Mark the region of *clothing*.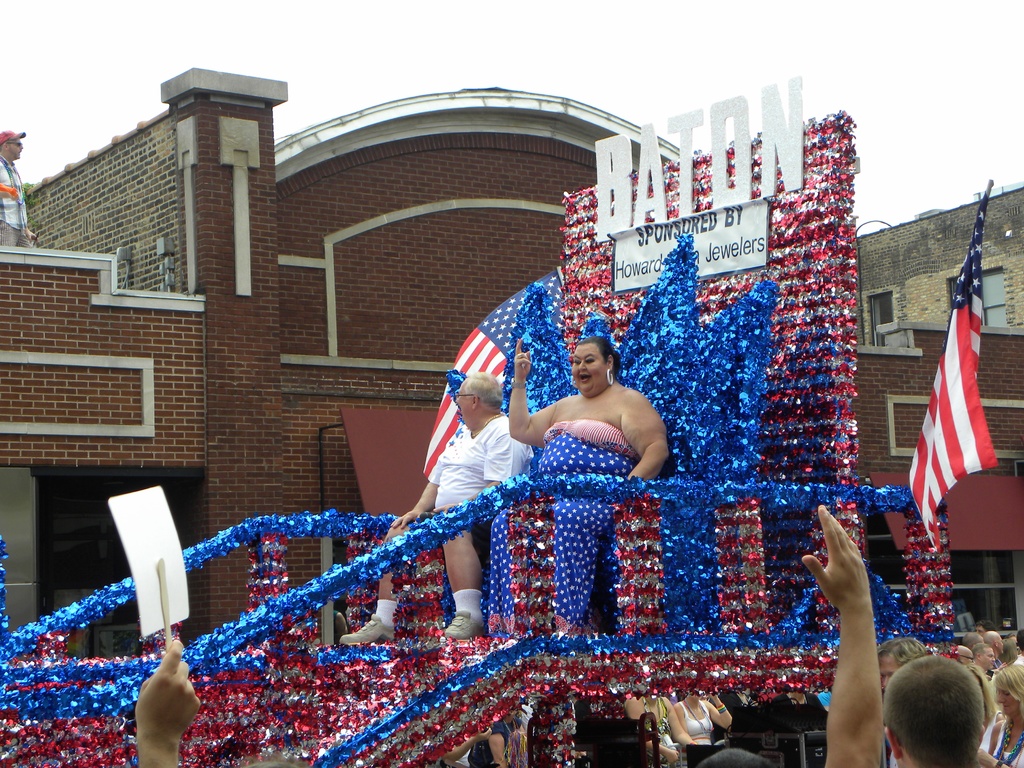
Region: rect(673, 701, 715, 743).
